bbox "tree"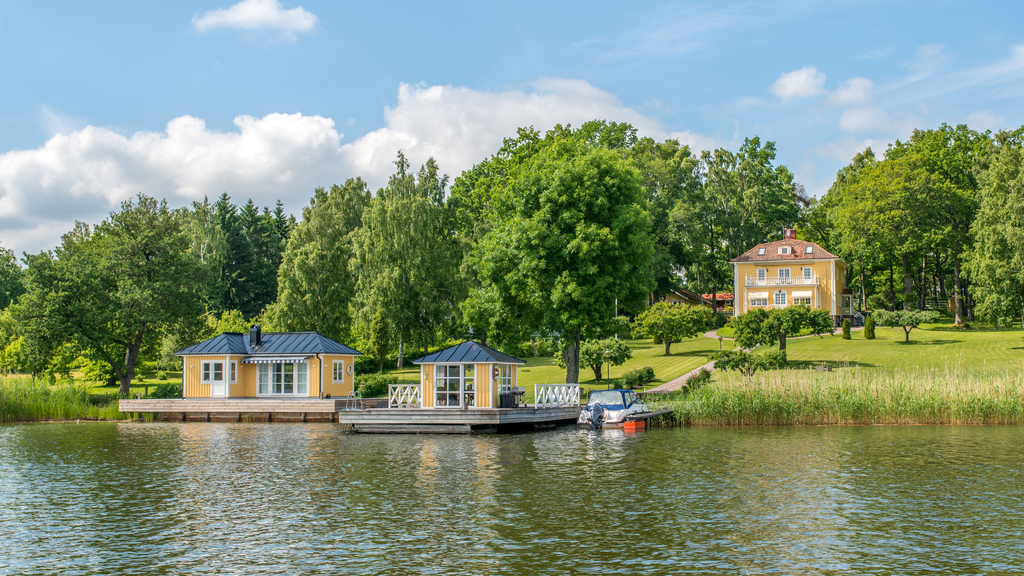
0, 183, 303, 429
